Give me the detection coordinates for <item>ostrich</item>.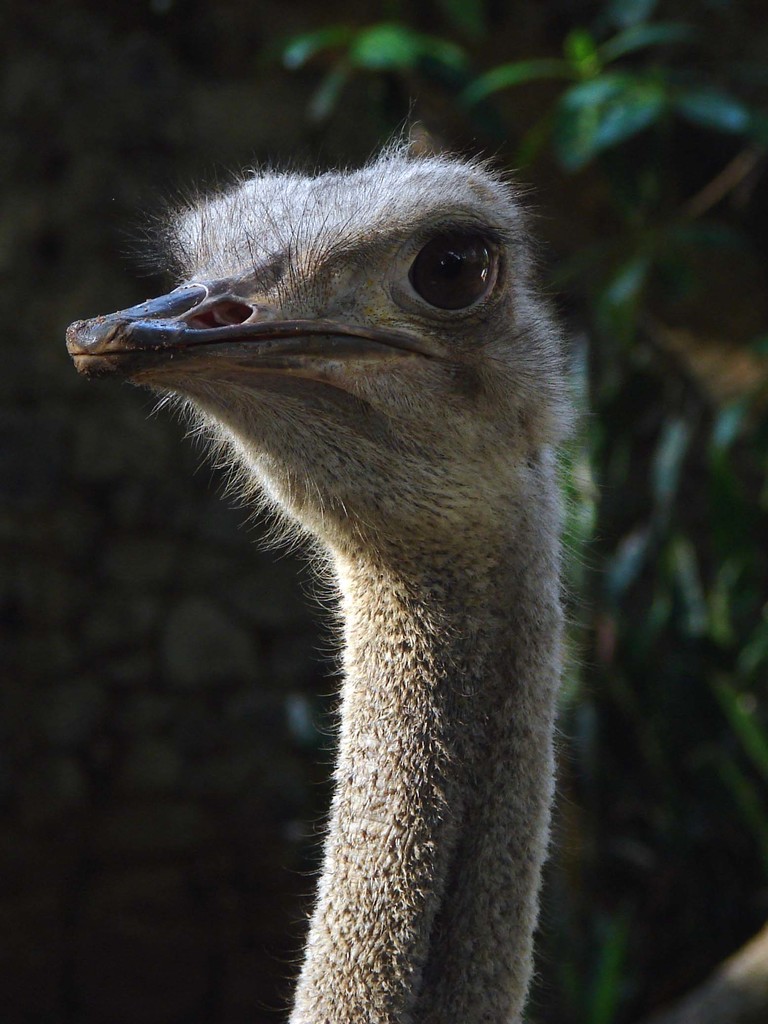
<box>51,140,566,1023</box>.
